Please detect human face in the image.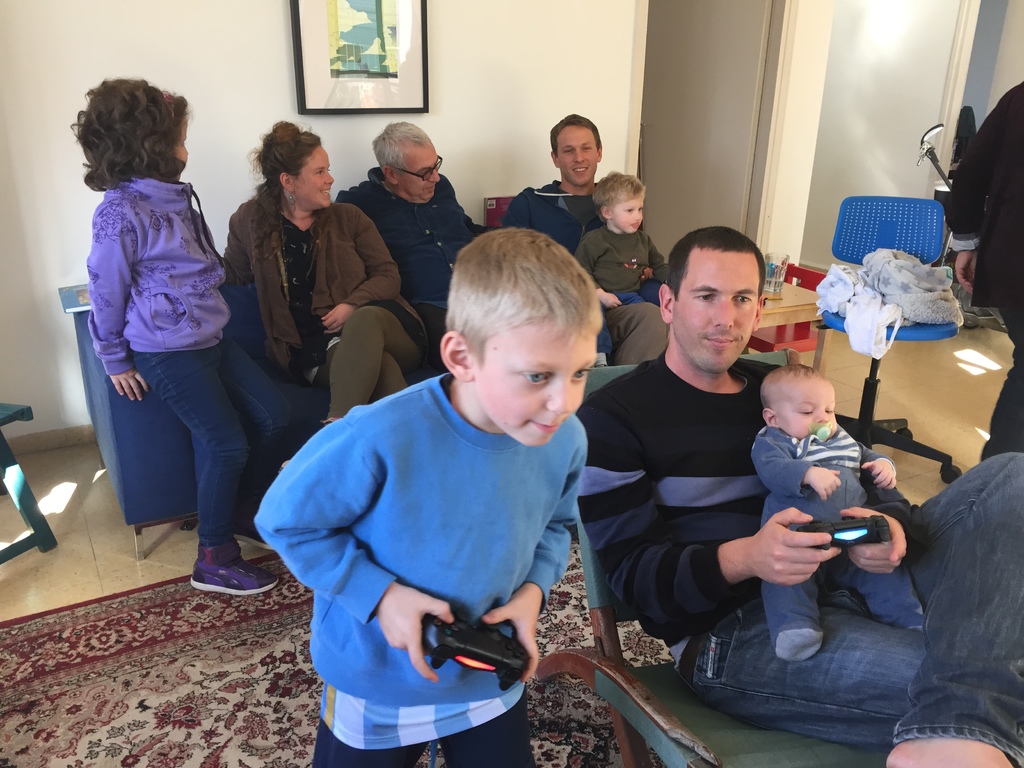
611:196:646:236.
